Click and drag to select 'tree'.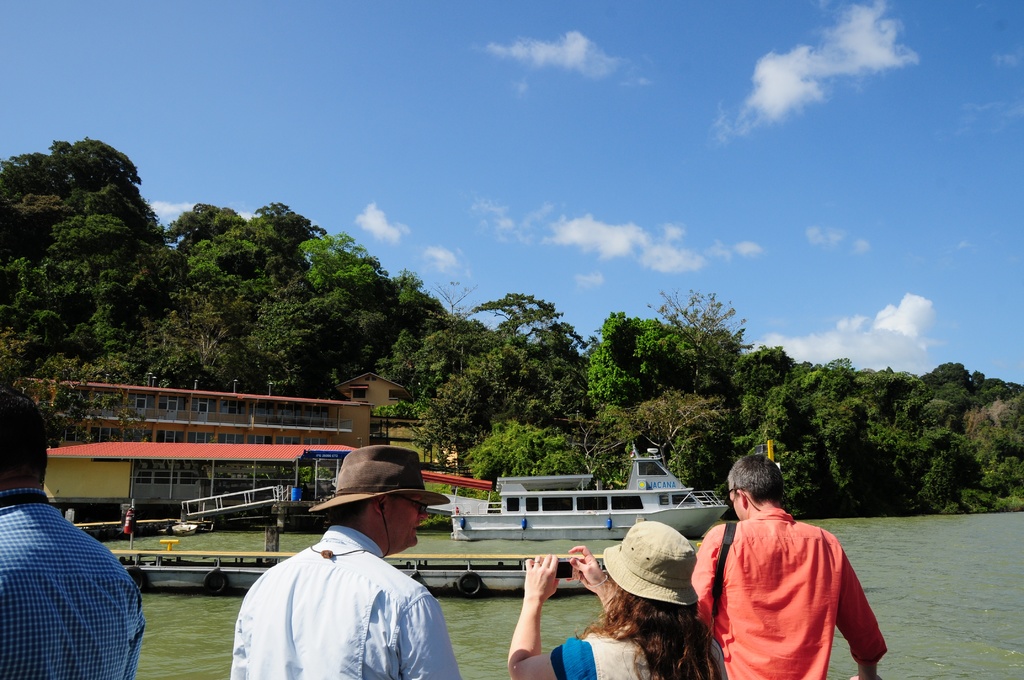
Selection: {"x1": 25, "y1": 108, "x2": 150, "y2": 347}.
